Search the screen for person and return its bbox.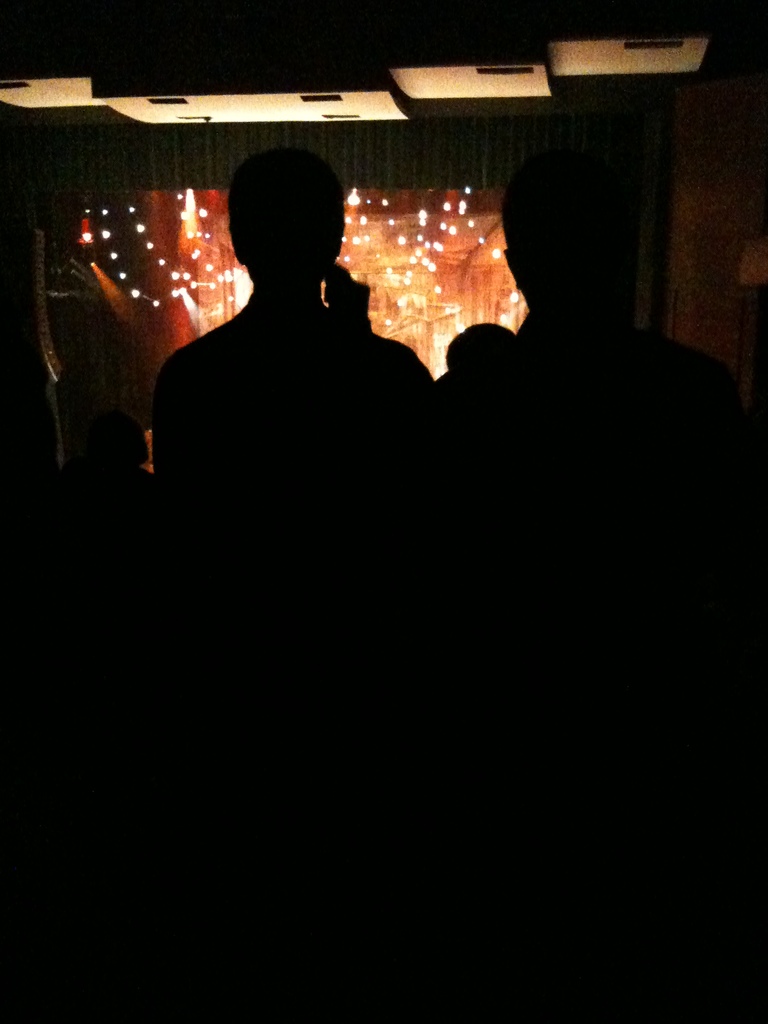
Found: <bbox>435, 136, 735, 538</bbox>.
